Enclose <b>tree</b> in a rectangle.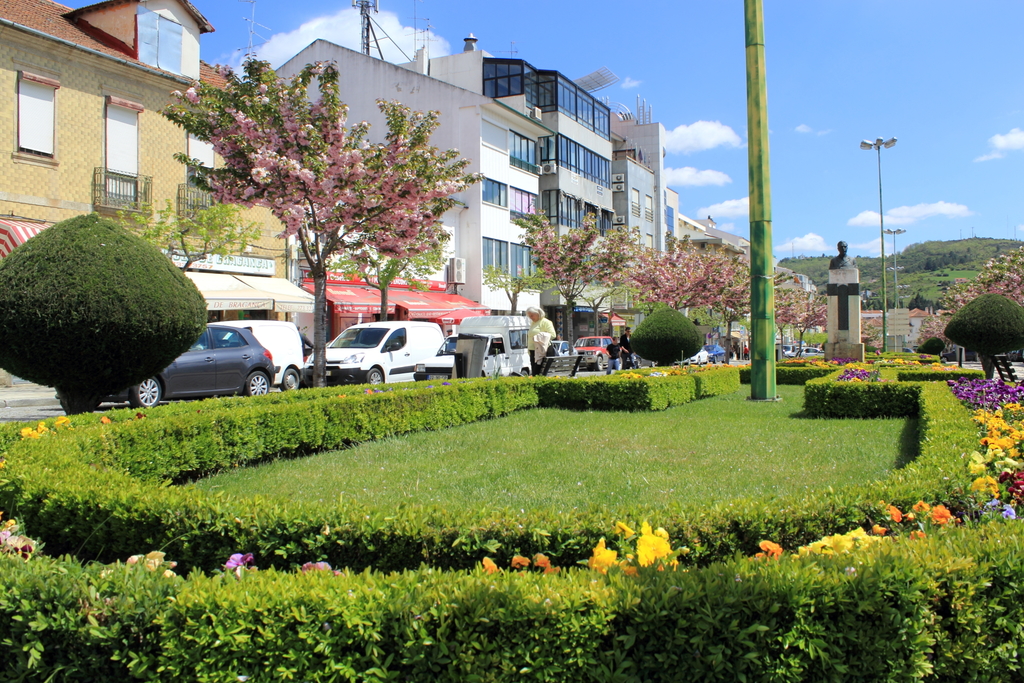
bbox=[502, 208, 648, 378].
